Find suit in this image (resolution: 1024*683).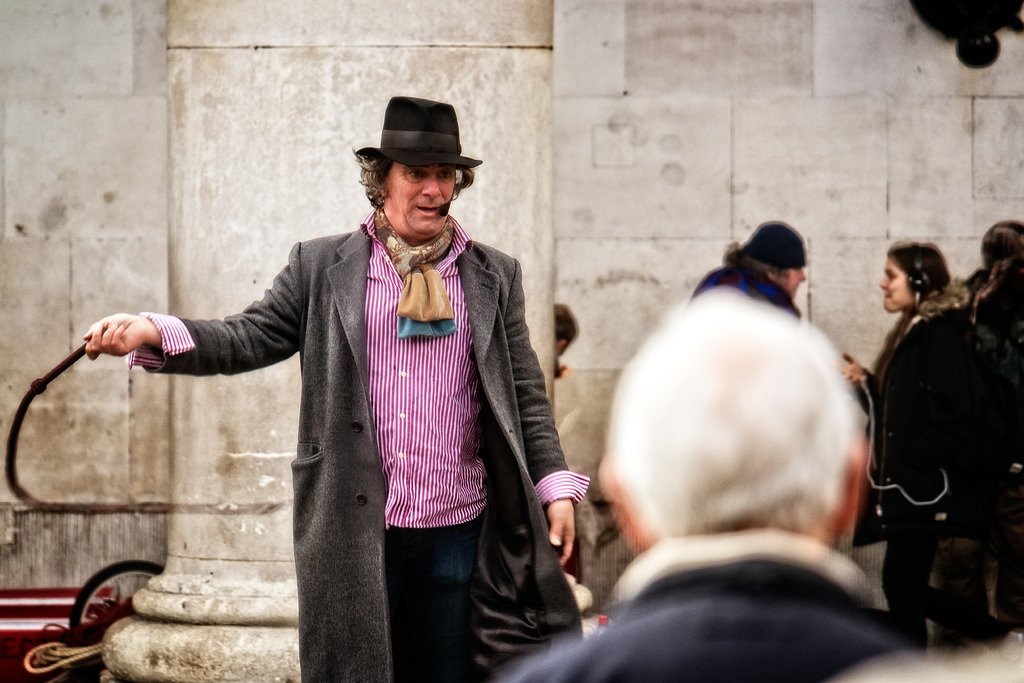
bbox=[118, 103, 576, 656].
